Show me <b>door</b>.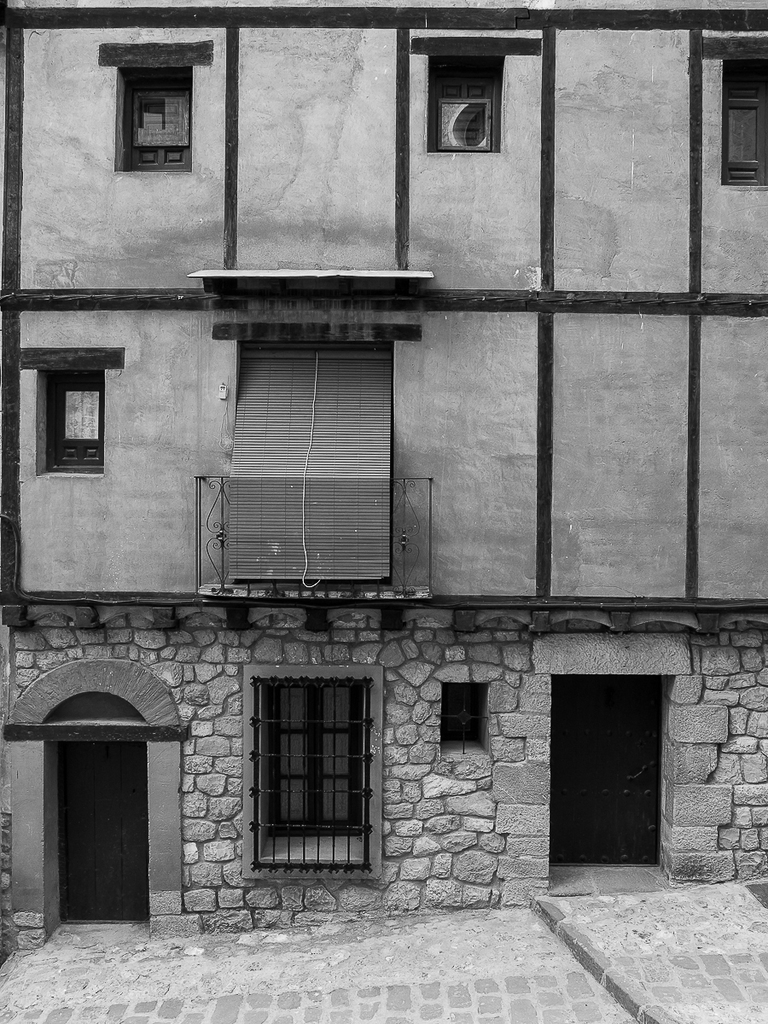
<b>door</b> is here: {"x1": 549, "y1": 673, "x2": 662, "y2": 868}.
